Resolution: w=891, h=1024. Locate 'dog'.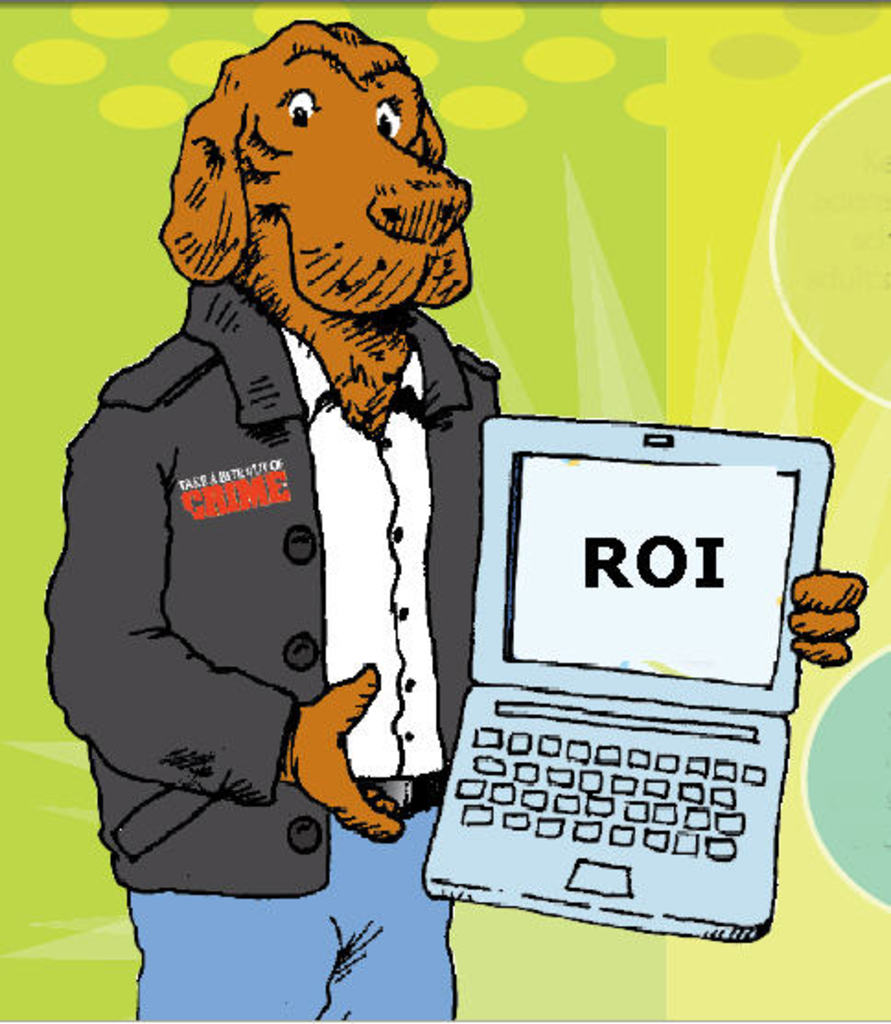
box=[29, 7, 869, 1022].
